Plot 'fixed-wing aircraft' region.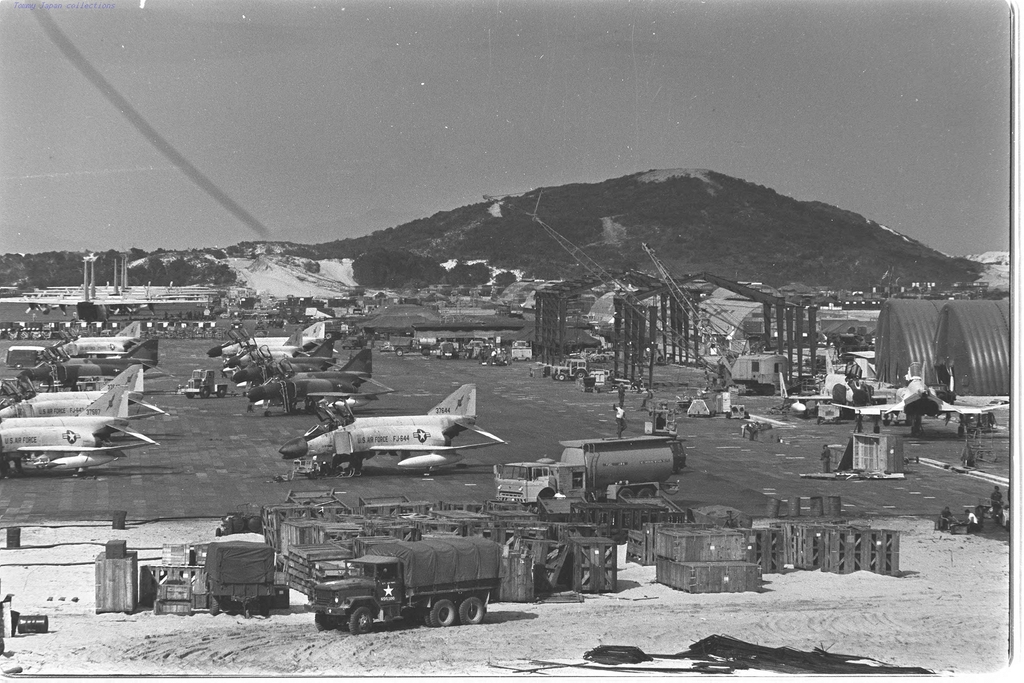
Plotted at <box>771,354,905,412</box>.
